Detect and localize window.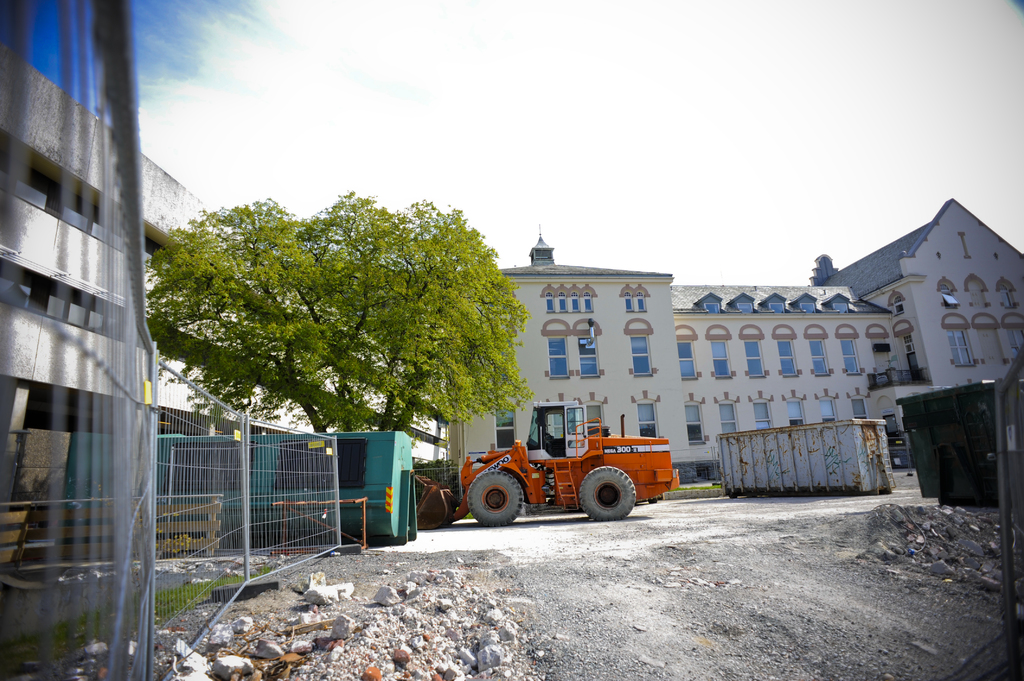
Localized at [left=4, top=262, right=228, bottom=371].
